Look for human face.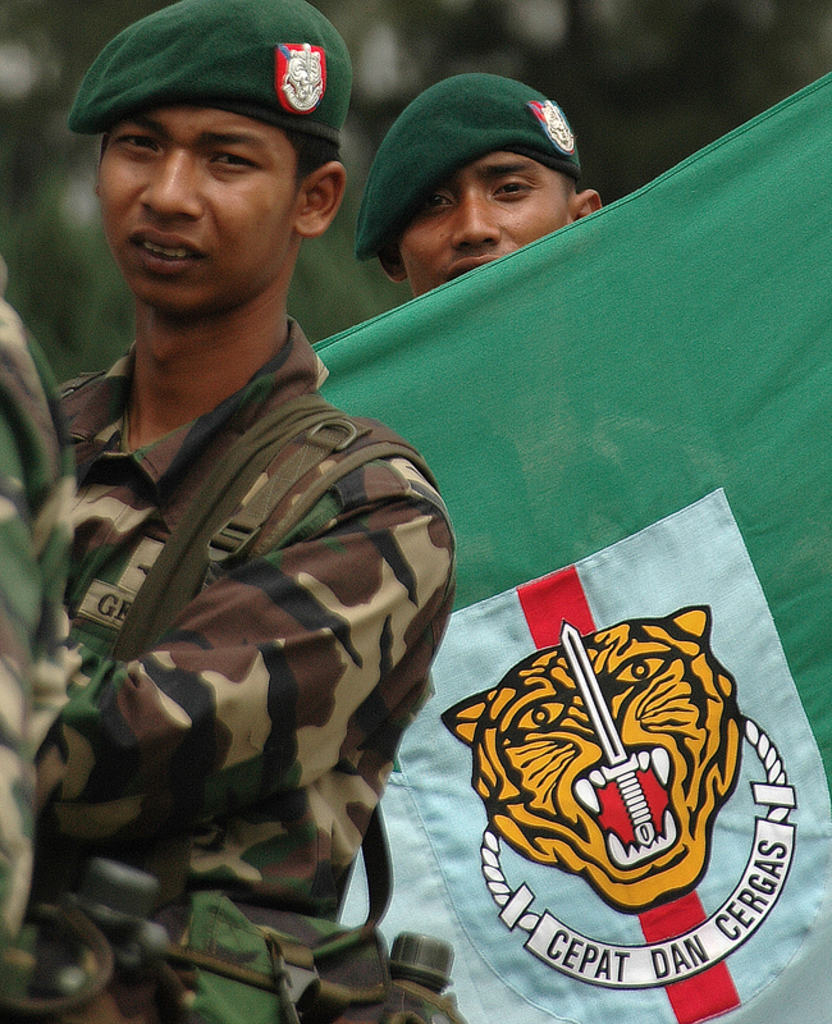
Found: 394:151:567:291.
